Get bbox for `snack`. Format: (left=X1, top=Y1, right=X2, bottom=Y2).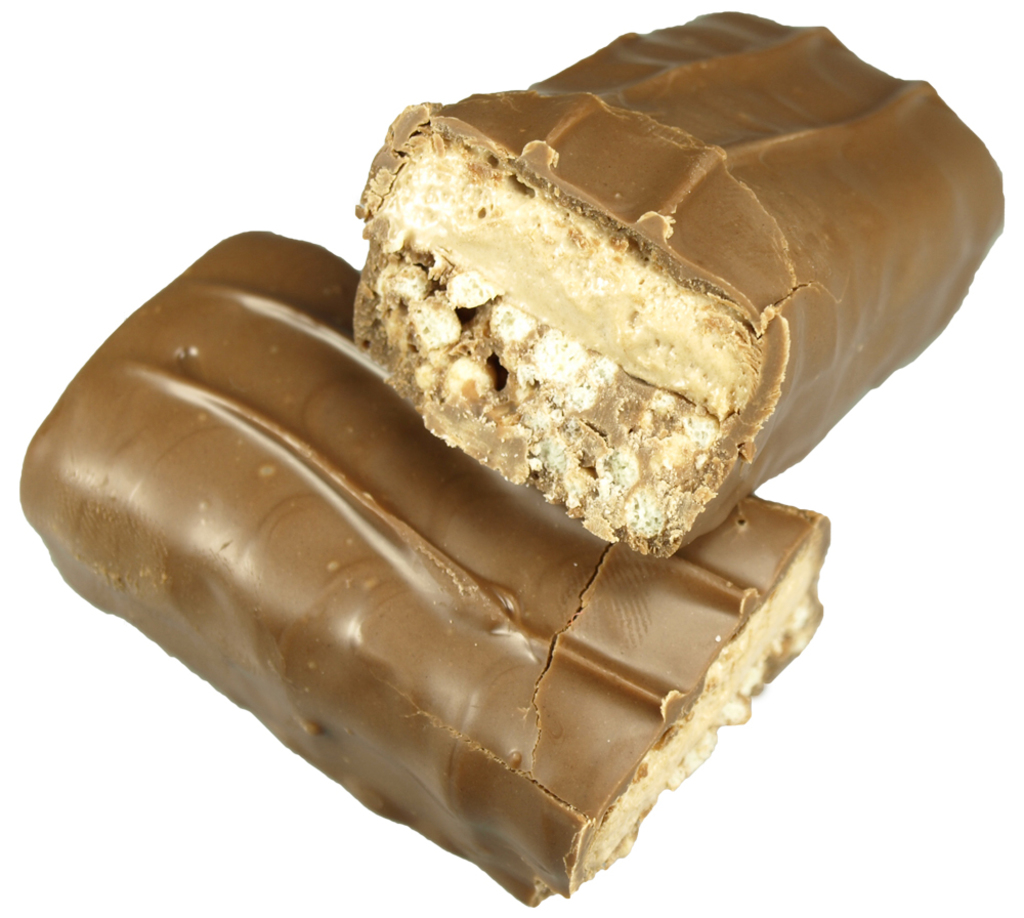
(left=345, top=9, right=1008, bottom=559).
